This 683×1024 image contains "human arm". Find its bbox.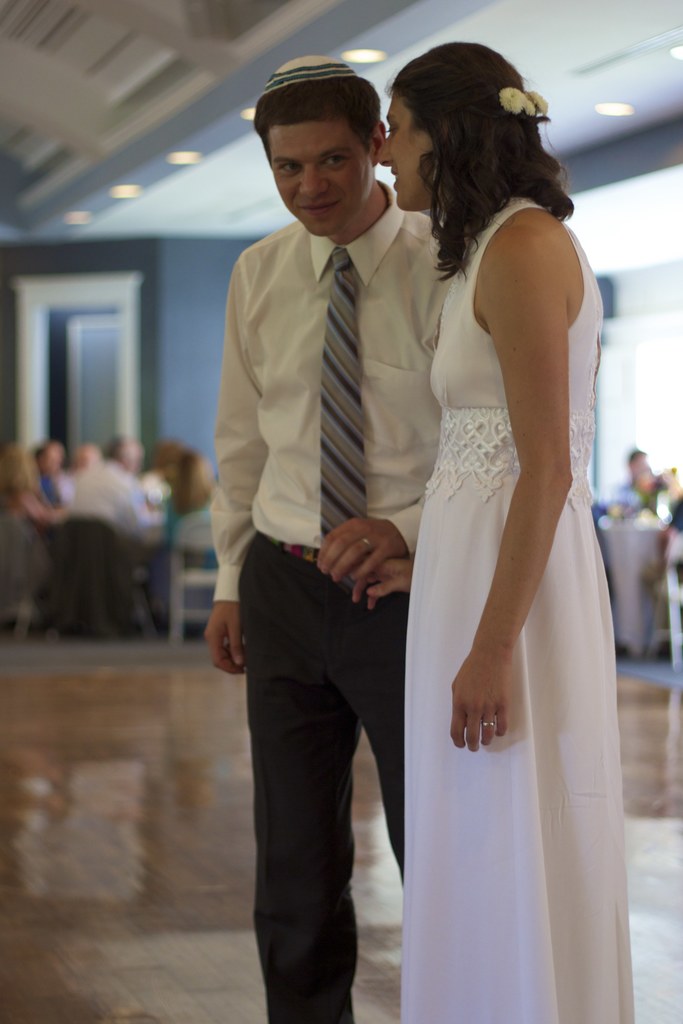
left=442, top=193, right=620, bottom=803.
